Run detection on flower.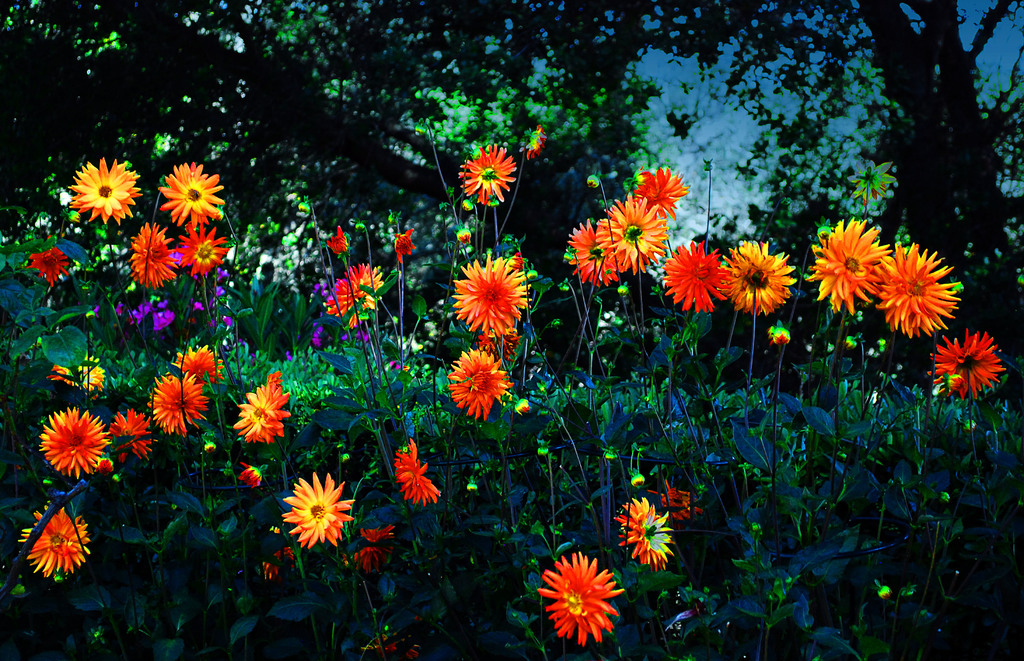
Result: [x1=668, y1=236, x2=730, y2=316].
